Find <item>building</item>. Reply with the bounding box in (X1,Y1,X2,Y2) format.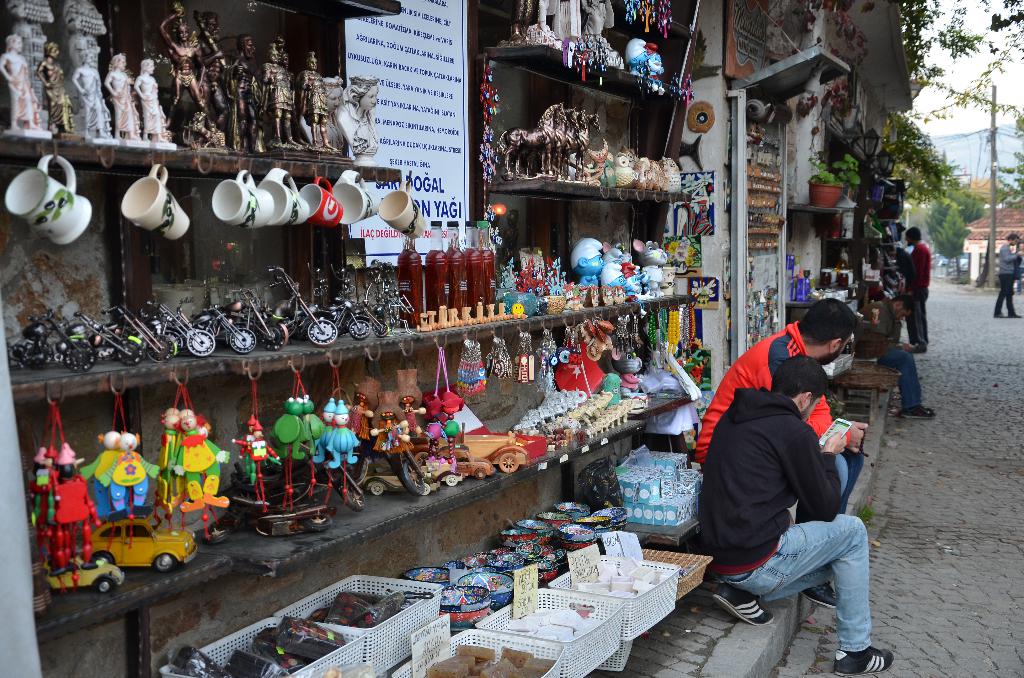
(0,0,665,677).
